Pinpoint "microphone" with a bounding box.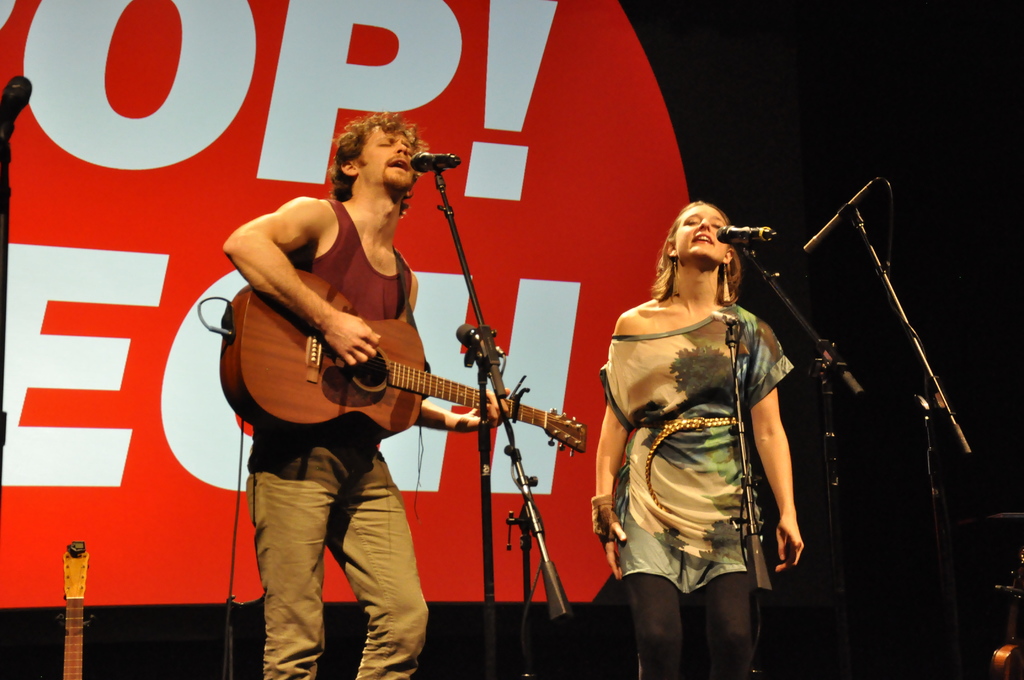
pyautogui.locateOnScreen(0, 73, 33, 140).
